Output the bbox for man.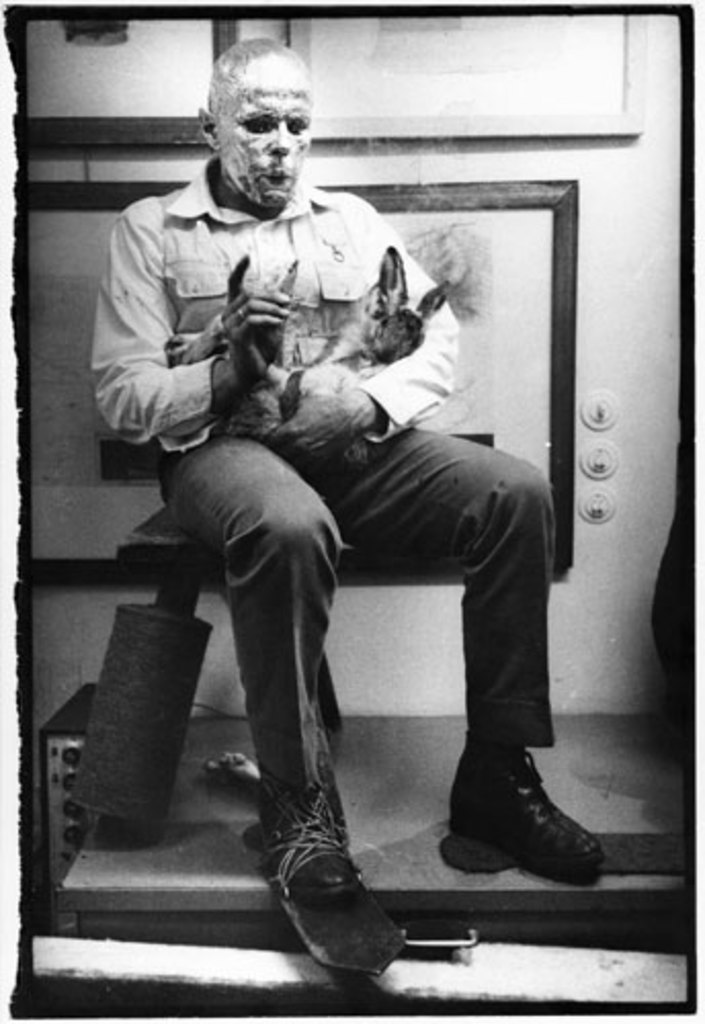
l=90, t=92, r=570, b=932.
